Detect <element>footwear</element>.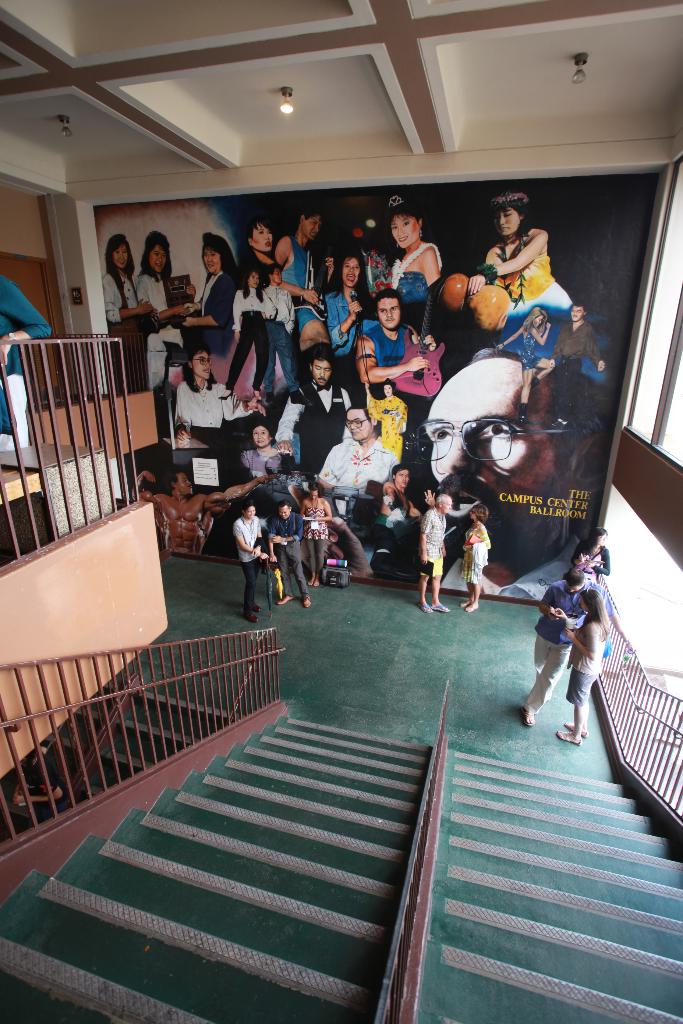
Detected at (463, 599, 486, 615).
